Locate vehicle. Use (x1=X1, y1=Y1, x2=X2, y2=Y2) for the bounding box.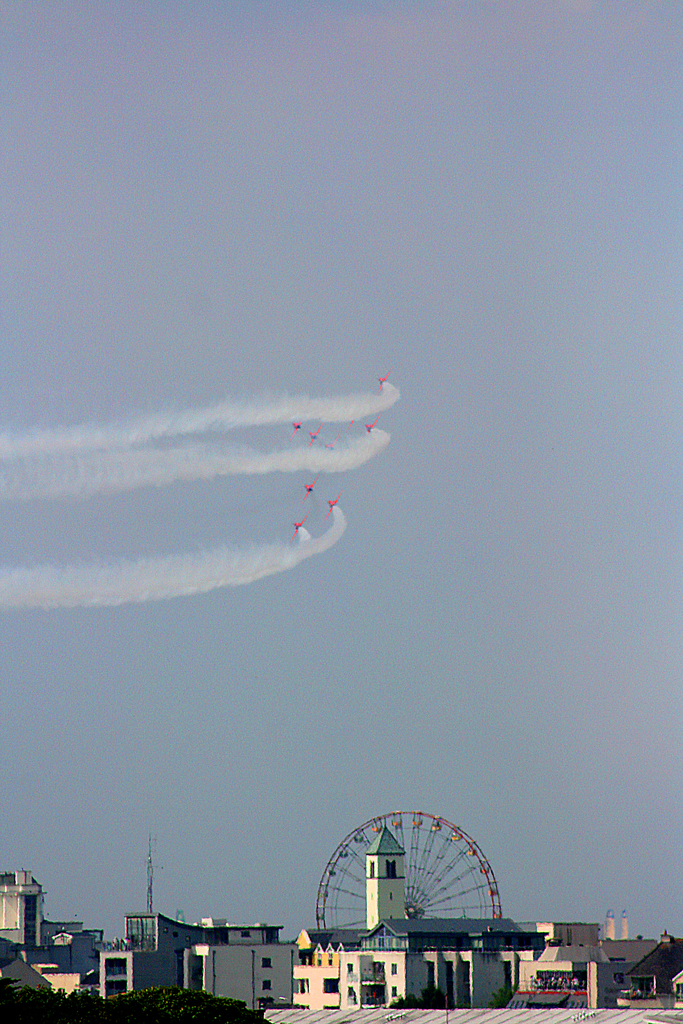
(x1=377, y1=367, x2=392, y2=397).
